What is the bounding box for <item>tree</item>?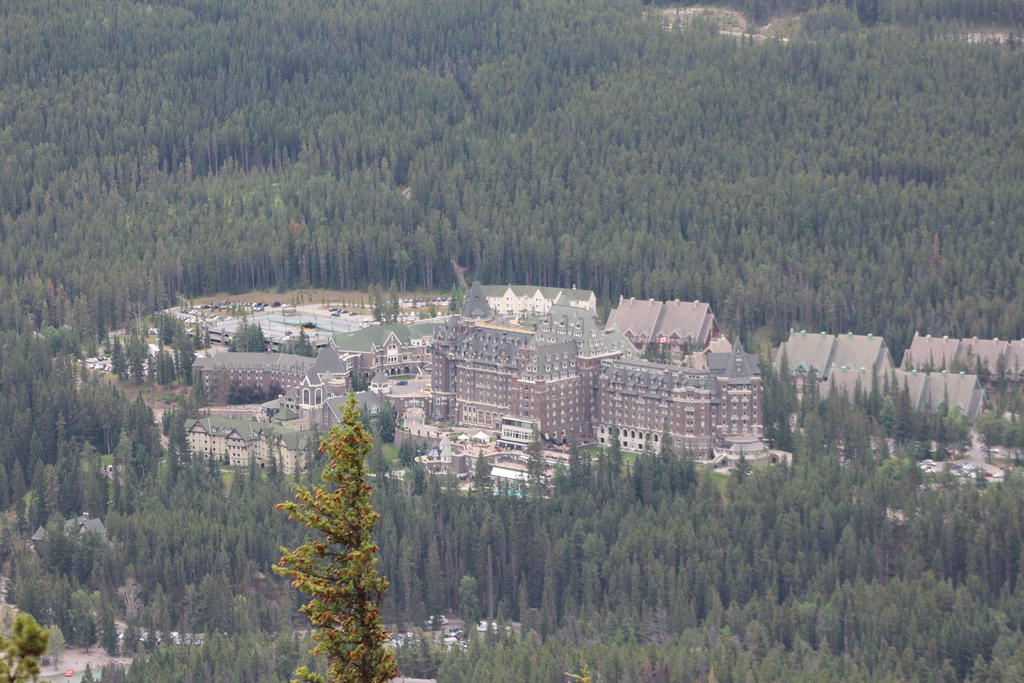
region(78, 543, 100, 591).
